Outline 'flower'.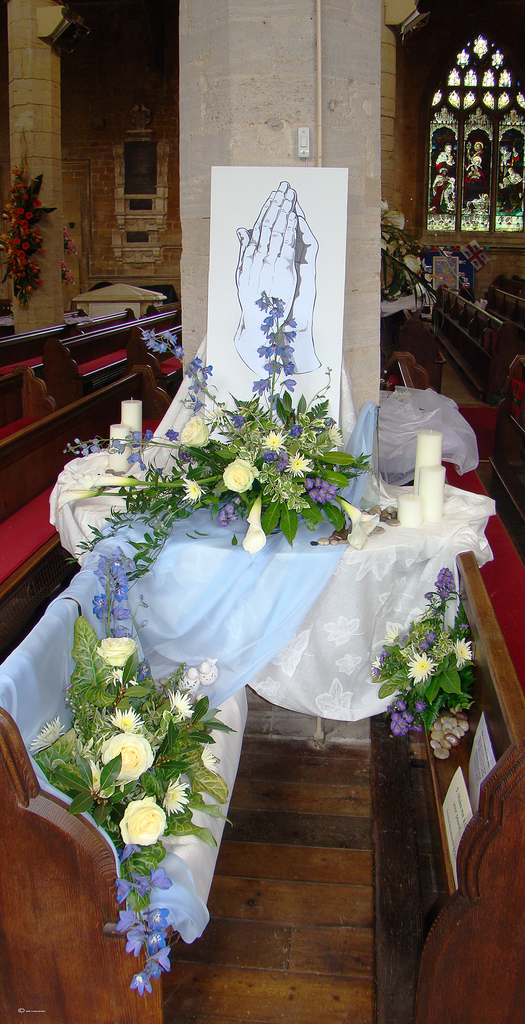
Outline: [left=108, top=705, right=147, bottom=739].
